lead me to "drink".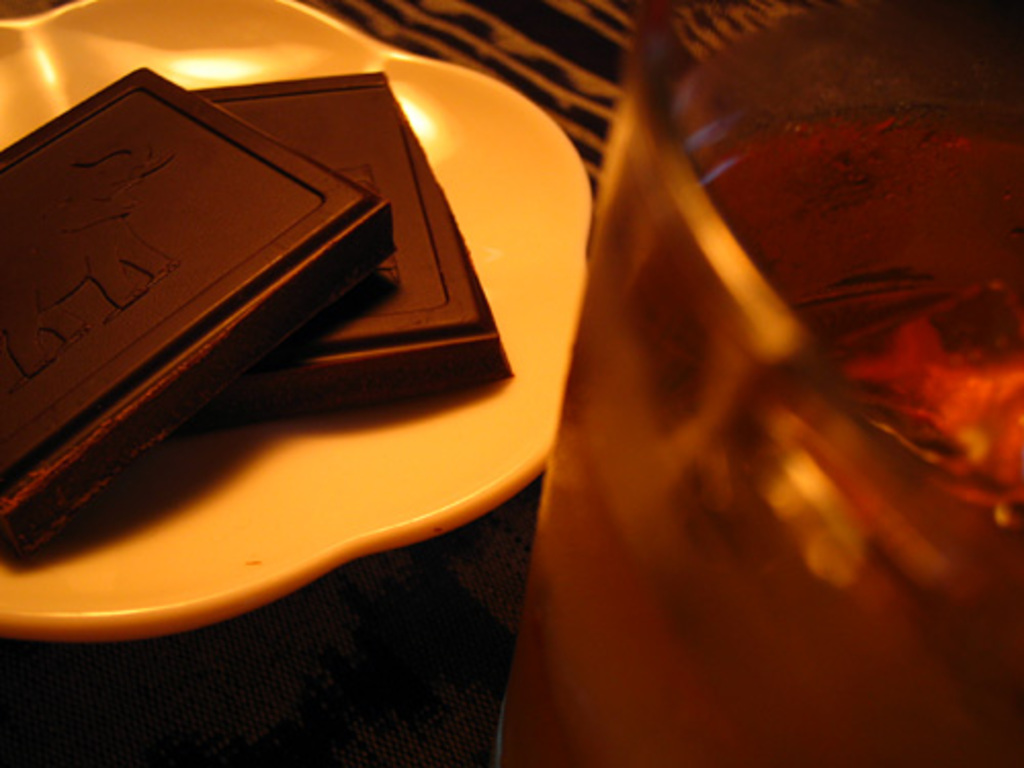
Lead to pyautogui.locateOnScreen(483, 109, 1022, 766).
